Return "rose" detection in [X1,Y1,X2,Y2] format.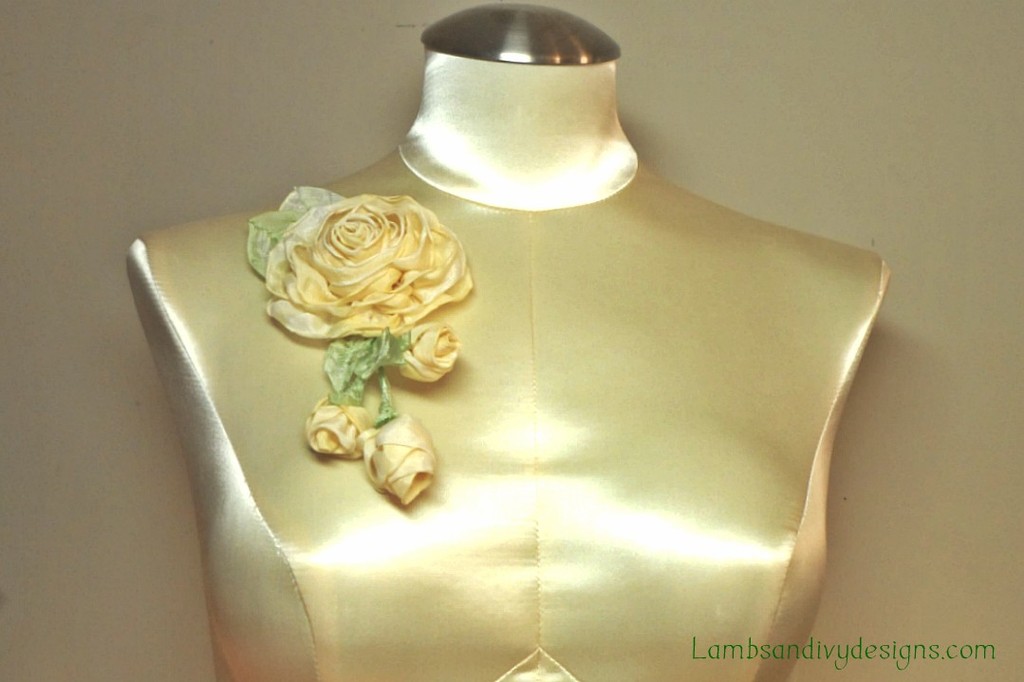
[388,319,459,383].
